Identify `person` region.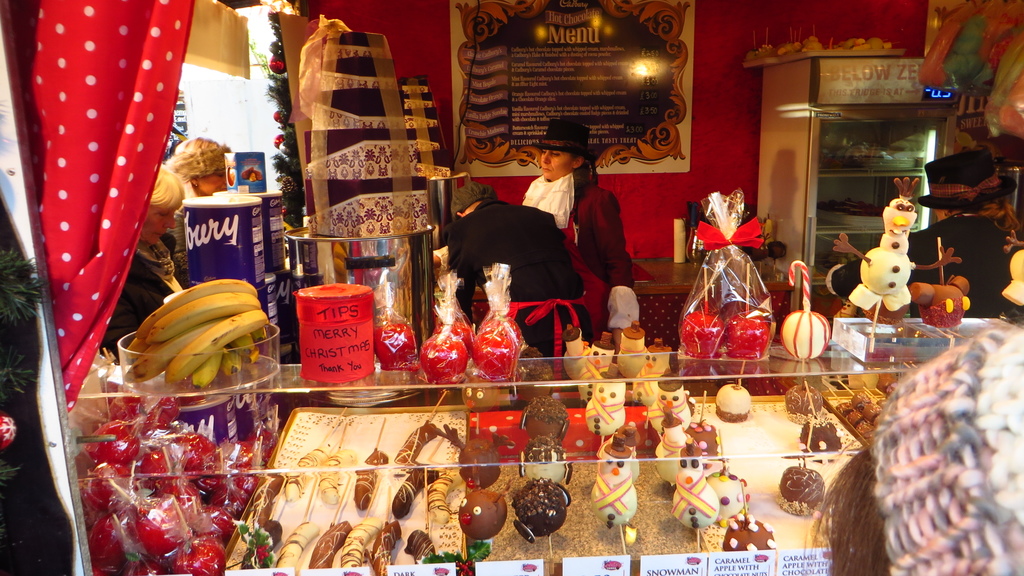
Region: x1=440, y1=180, x2=598, y2=356.
